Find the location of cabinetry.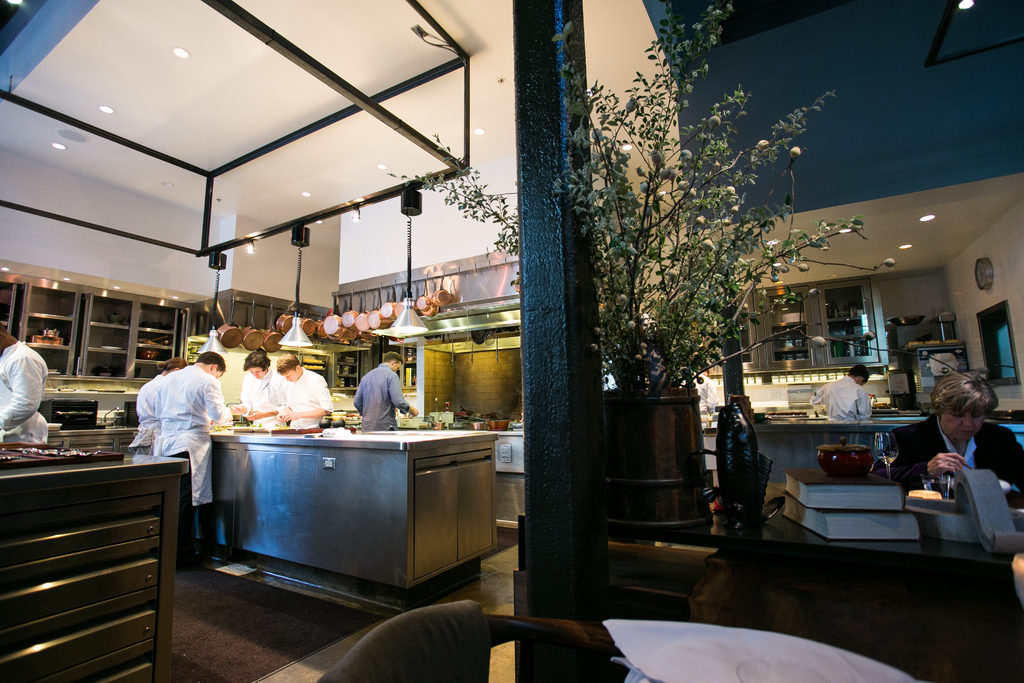
Location: l=378, t=339, r=438, b=407.
